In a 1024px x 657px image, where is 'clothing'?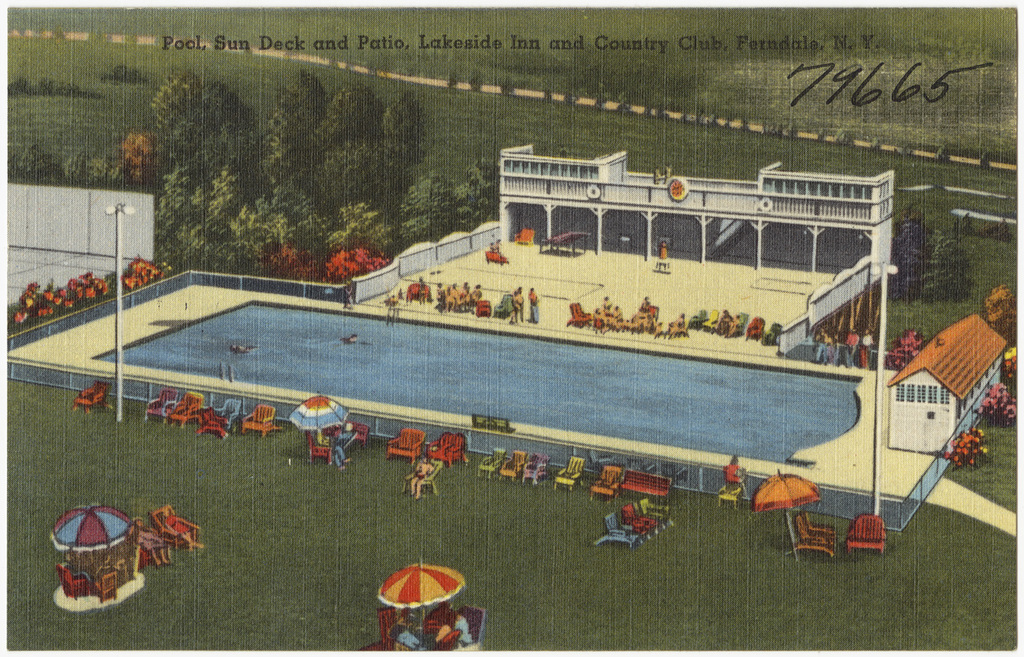
512, 287, 525, 322.
